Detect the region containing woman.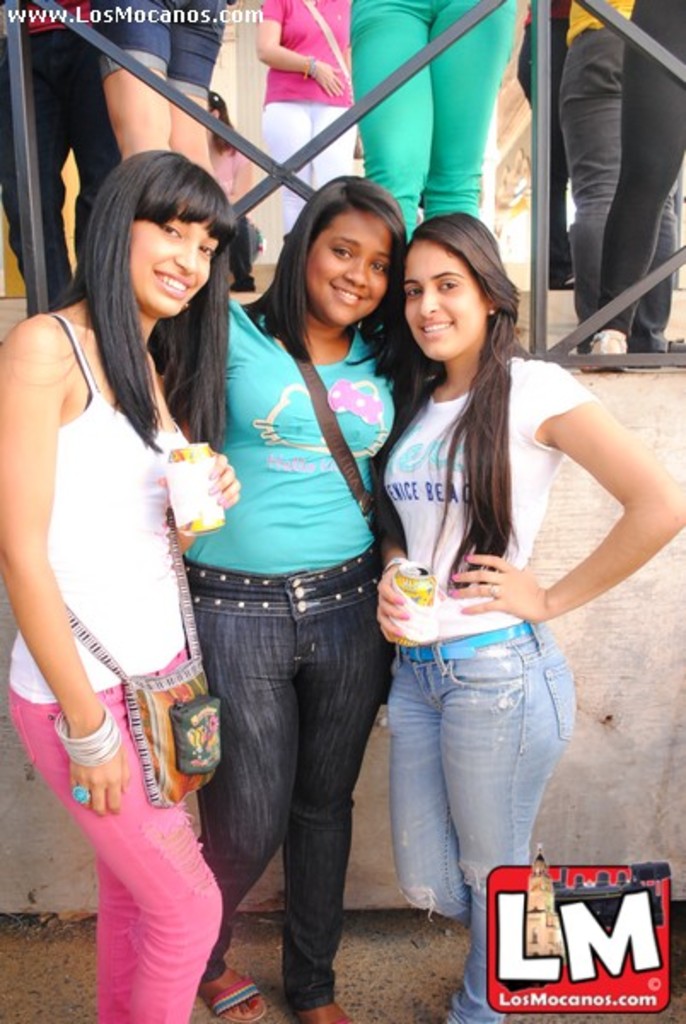
{"left": 172, "top": 171, "right": 433, "bottom": 1022}.
